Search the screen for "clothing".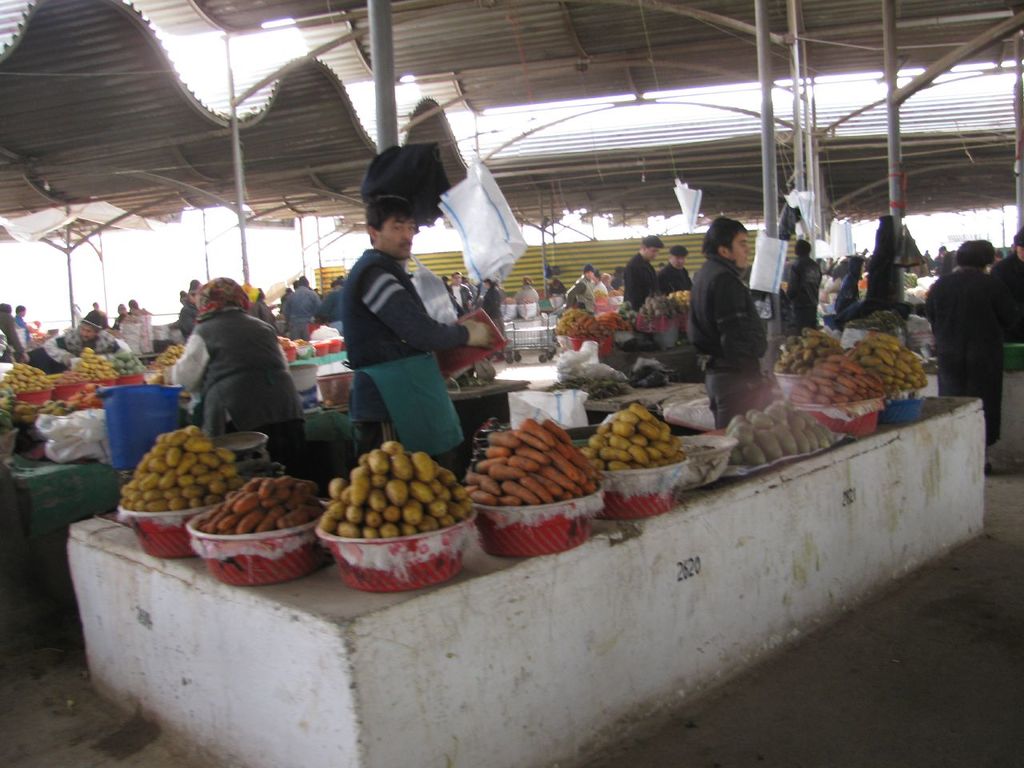
Found at <region>927, 266, 1007, 454</region>.
